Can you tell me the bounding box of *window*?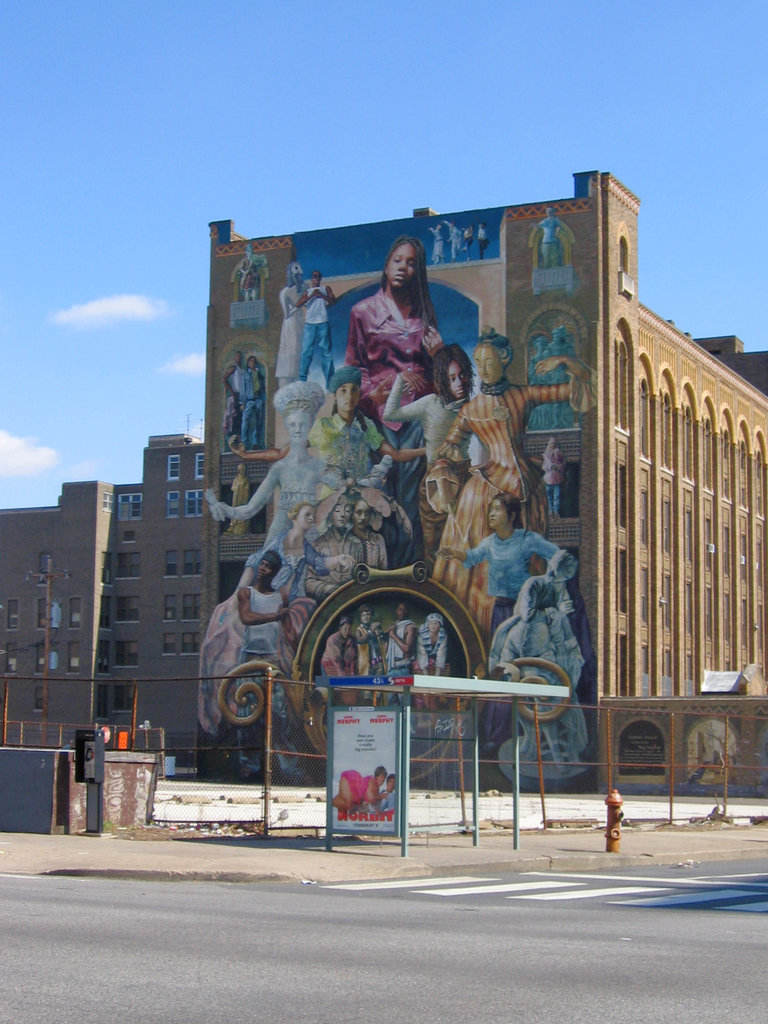
166/548/177/577.
